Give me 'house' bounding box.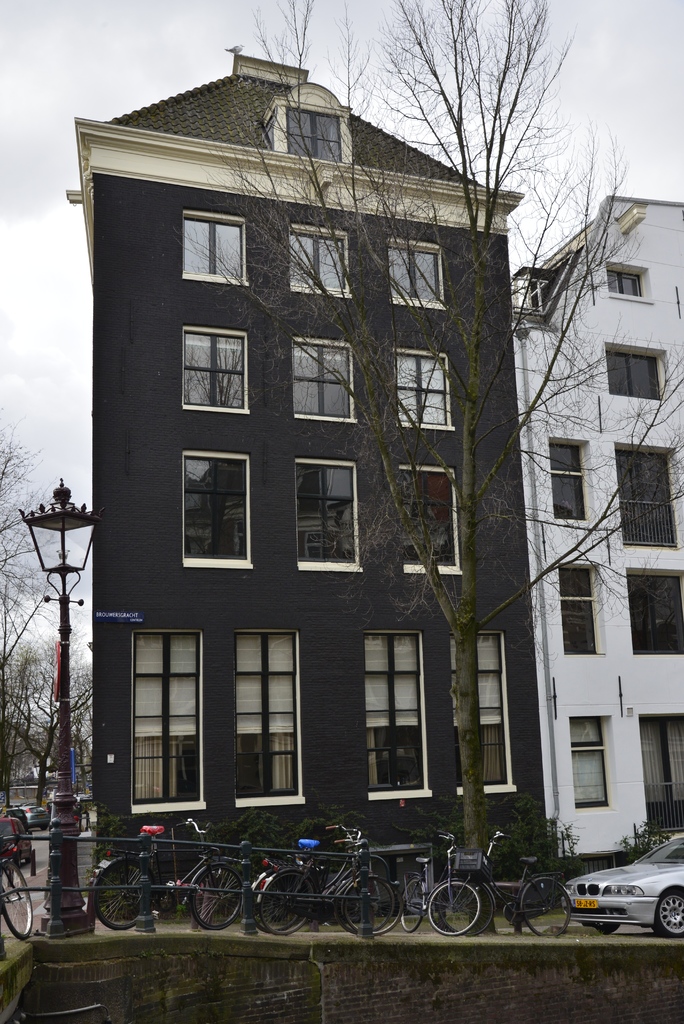
[534, 147, 683, 905].
